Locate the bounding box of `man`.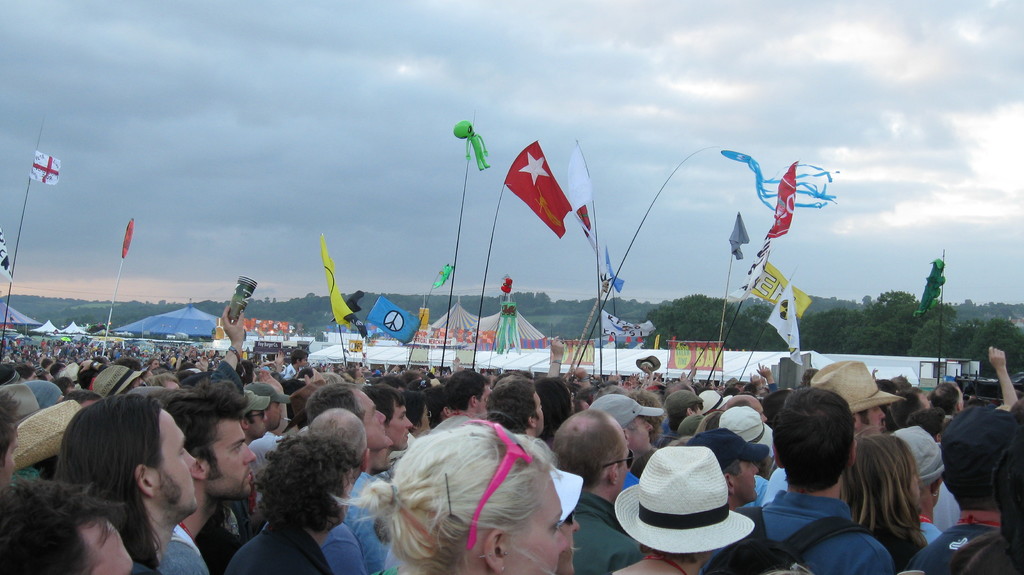
Bounding box: 723,398,764,424.
